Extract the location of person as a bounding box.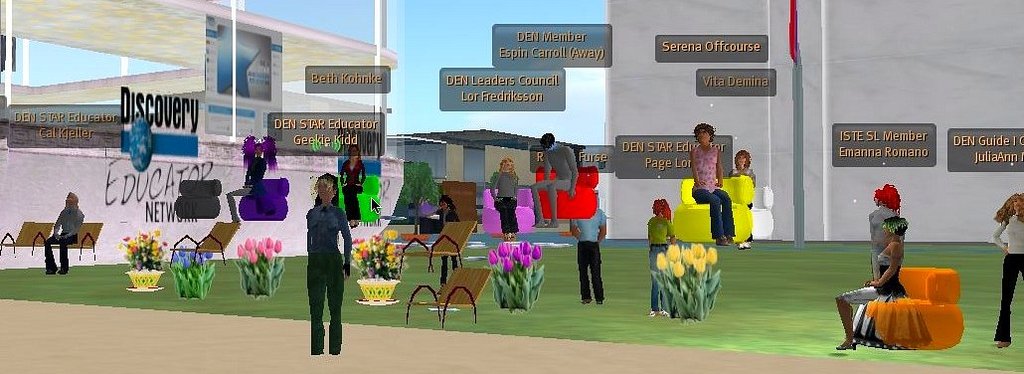
(230, 132, 275, 238).
